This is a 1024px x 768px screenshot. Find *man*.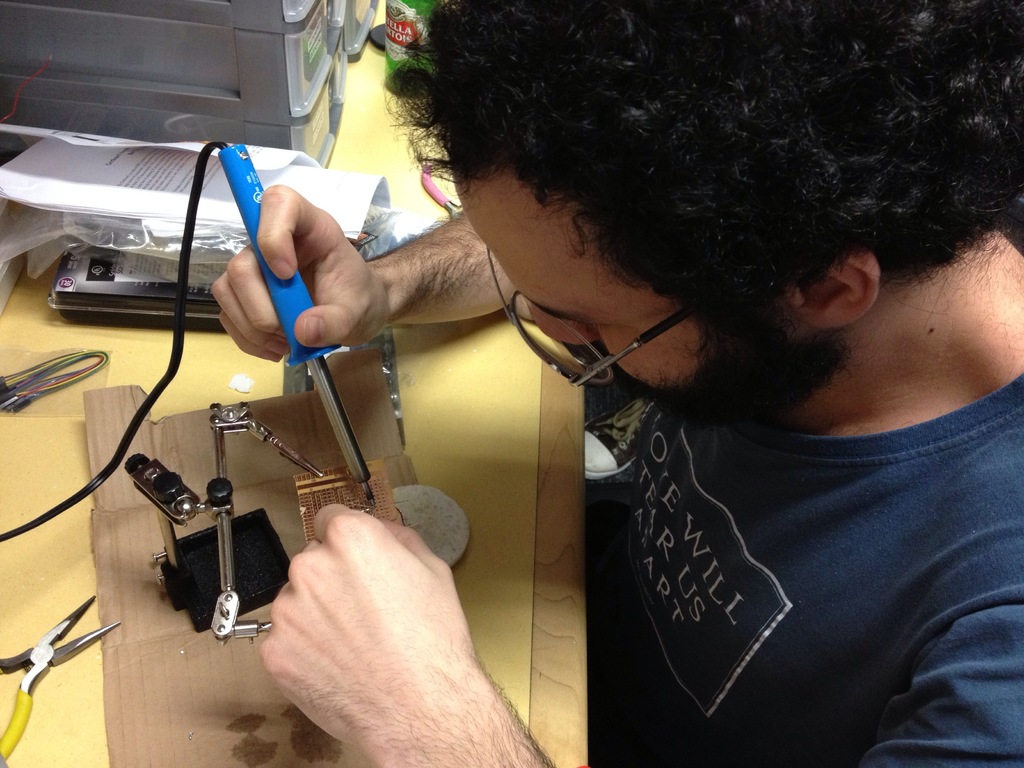
Bounding box: (333, 24, 1023, 759).
